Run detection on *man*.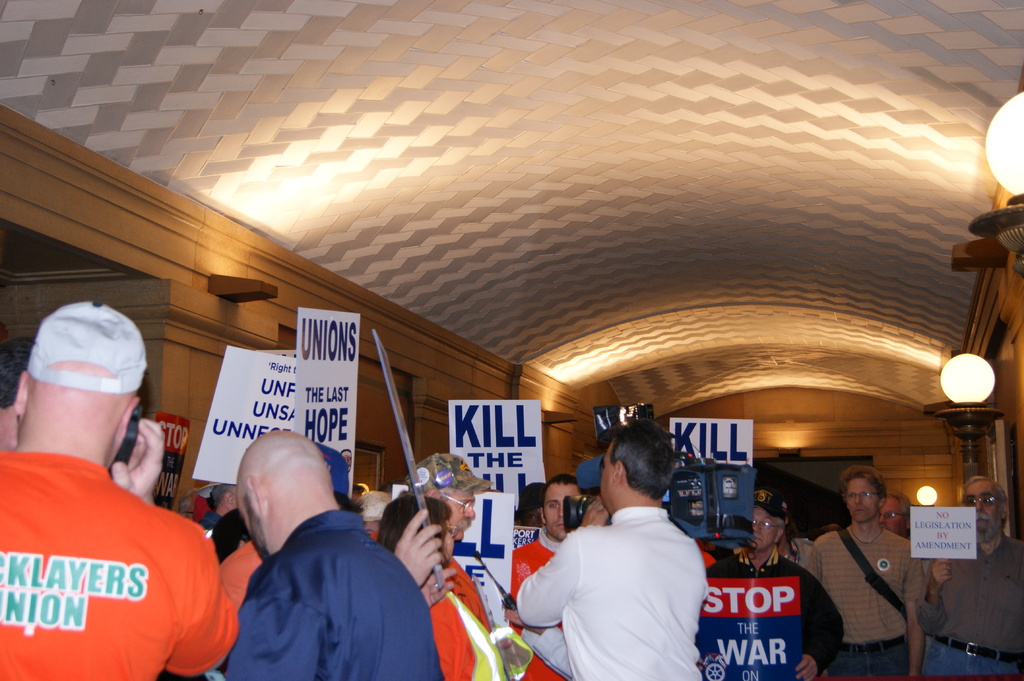
Result: [x1=797, y1=469, x2=933, y2=680].
